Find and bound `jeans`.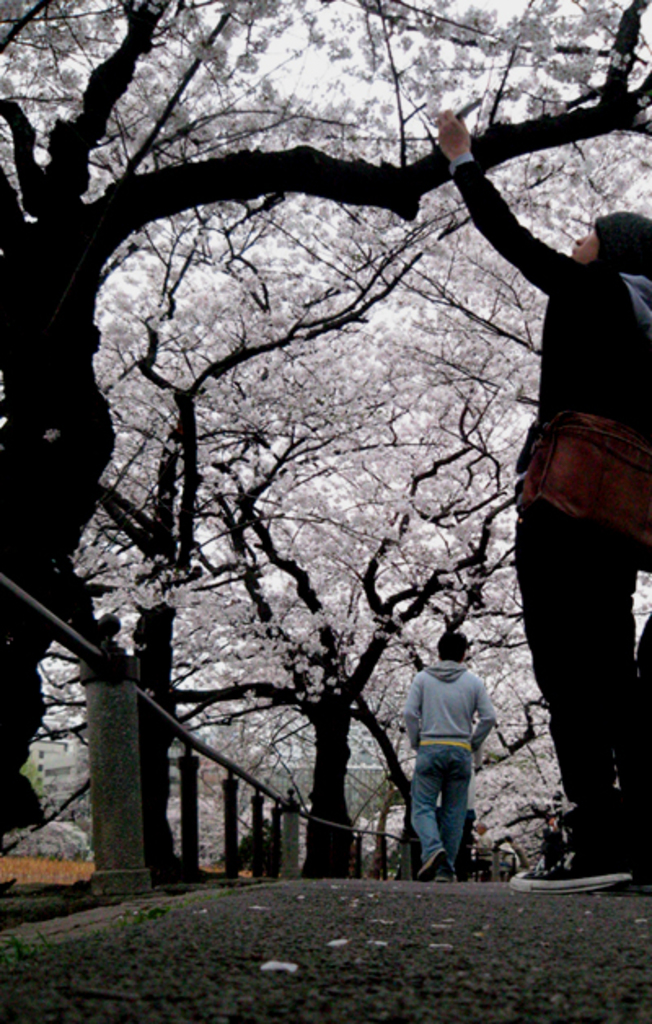
Bound: (411,752,484,877).
